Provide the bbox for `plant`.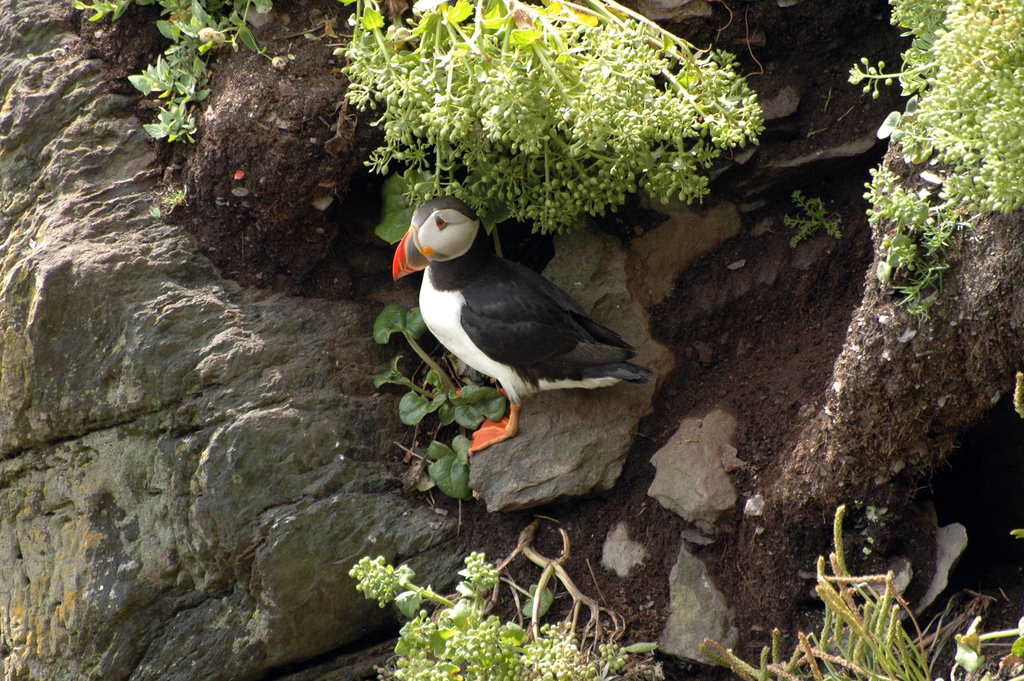
(x1=781, y1=188, x2=851, y2=245).
